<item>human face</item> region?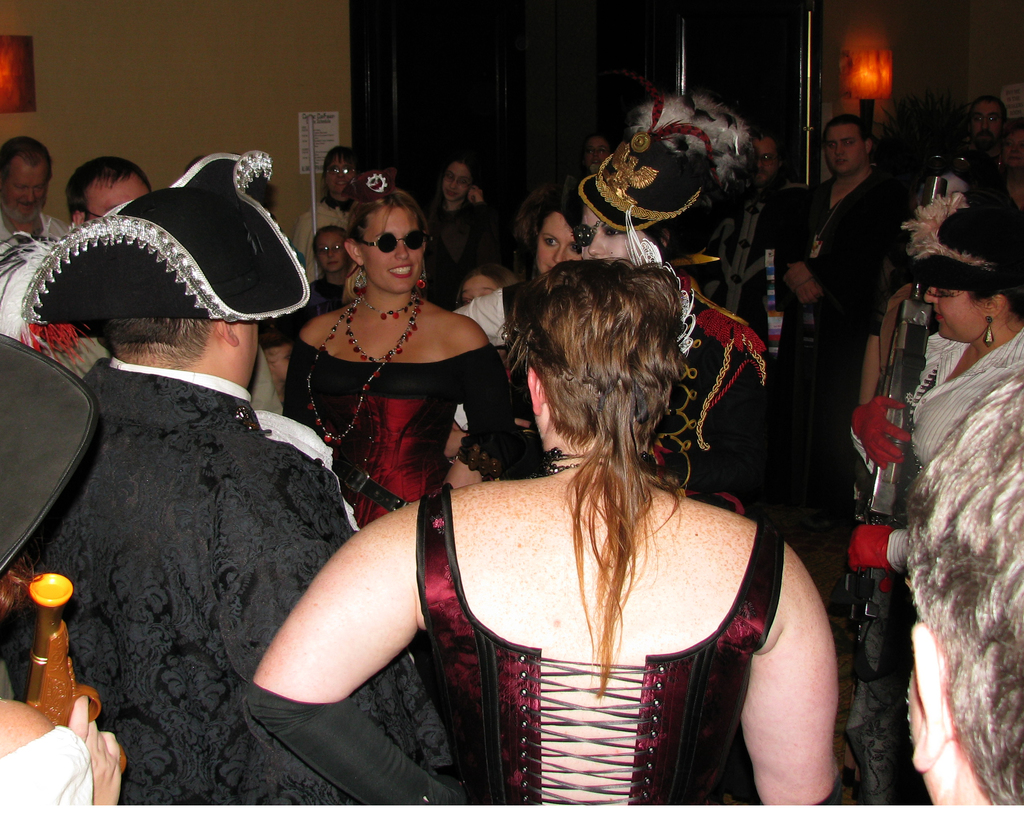
rect(463, 276, 494, 305)
